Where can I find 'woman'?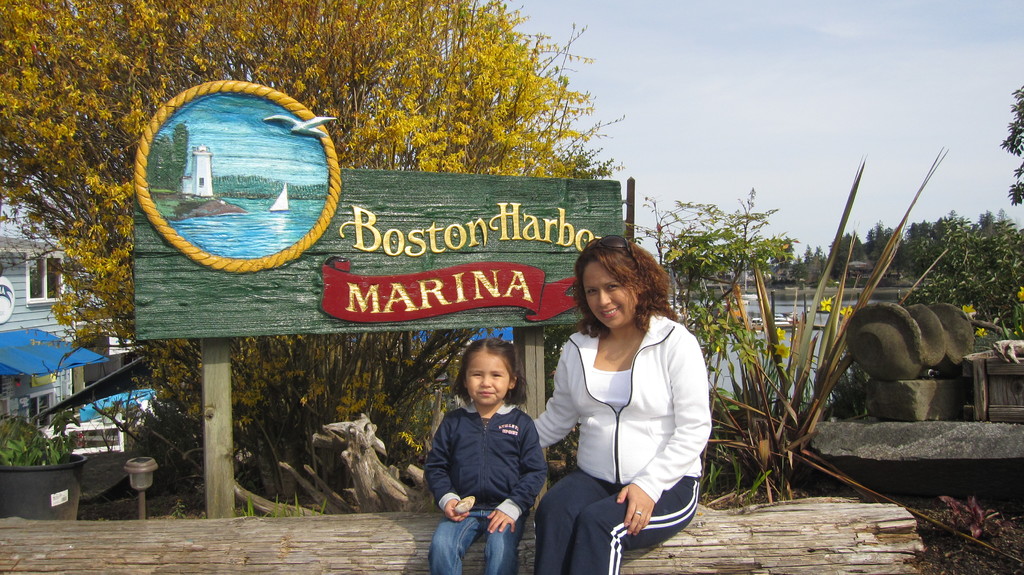
You can find it at 533, 232, 710, 567.
